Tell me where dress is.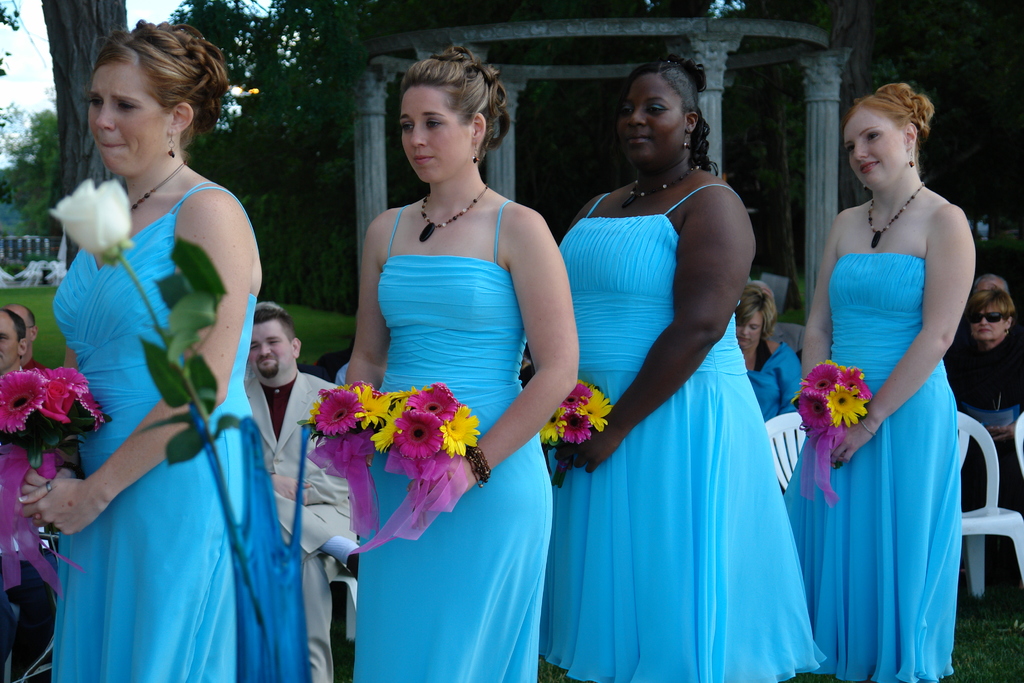
dress is at 351, 199, 552, 682.
